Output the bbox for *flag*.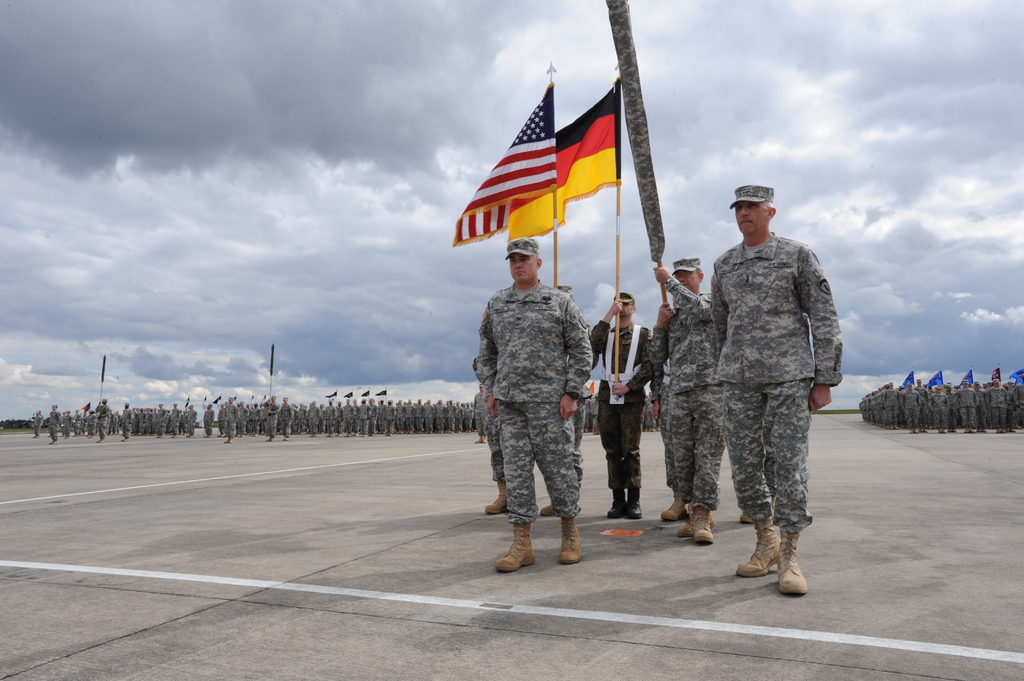
region(982, 368, 1004, 383).
